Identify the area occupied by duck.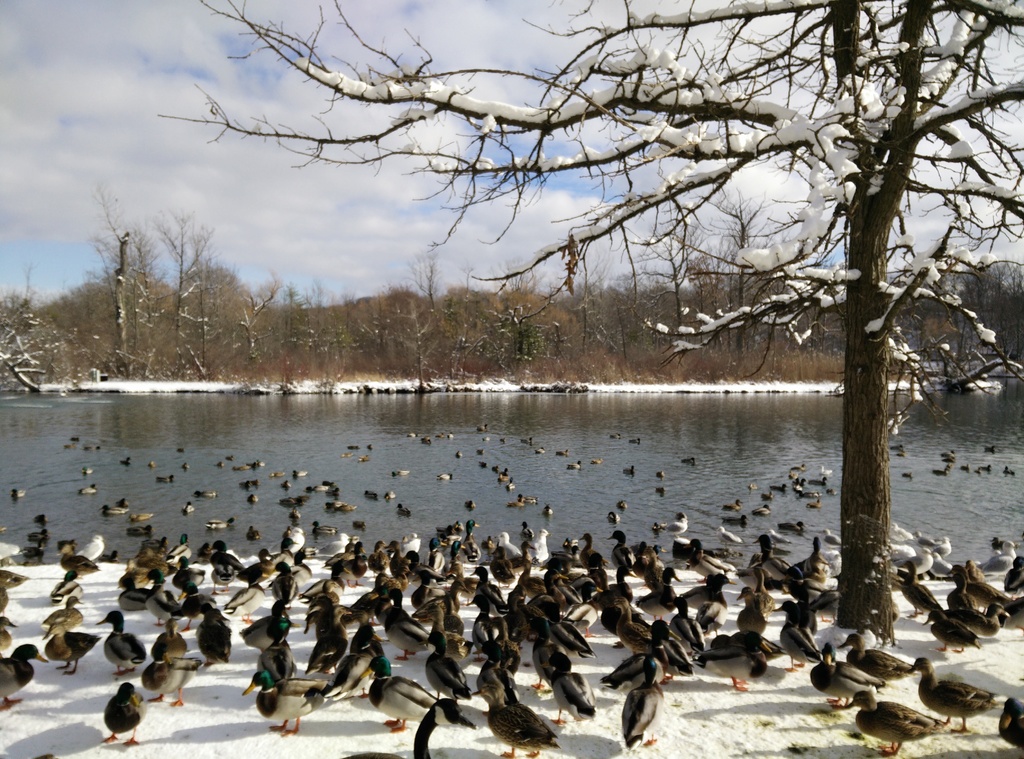
Area: [970,466,992,479].
